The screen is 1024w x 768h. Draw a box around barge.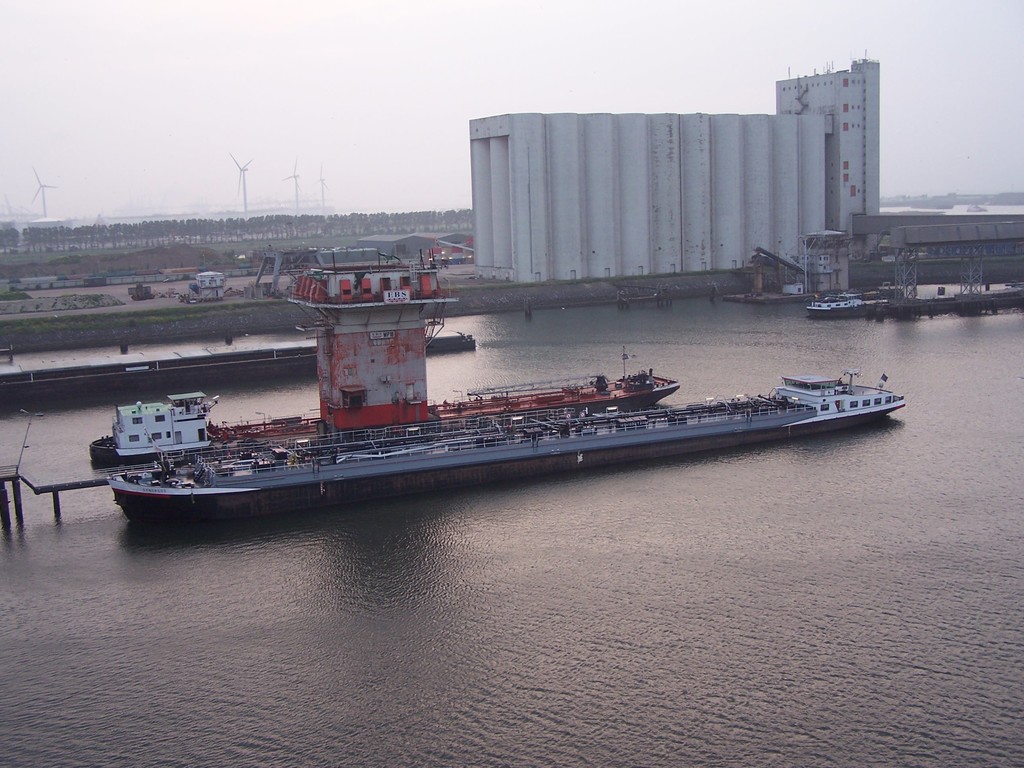
[810, 291, 890, 318].
